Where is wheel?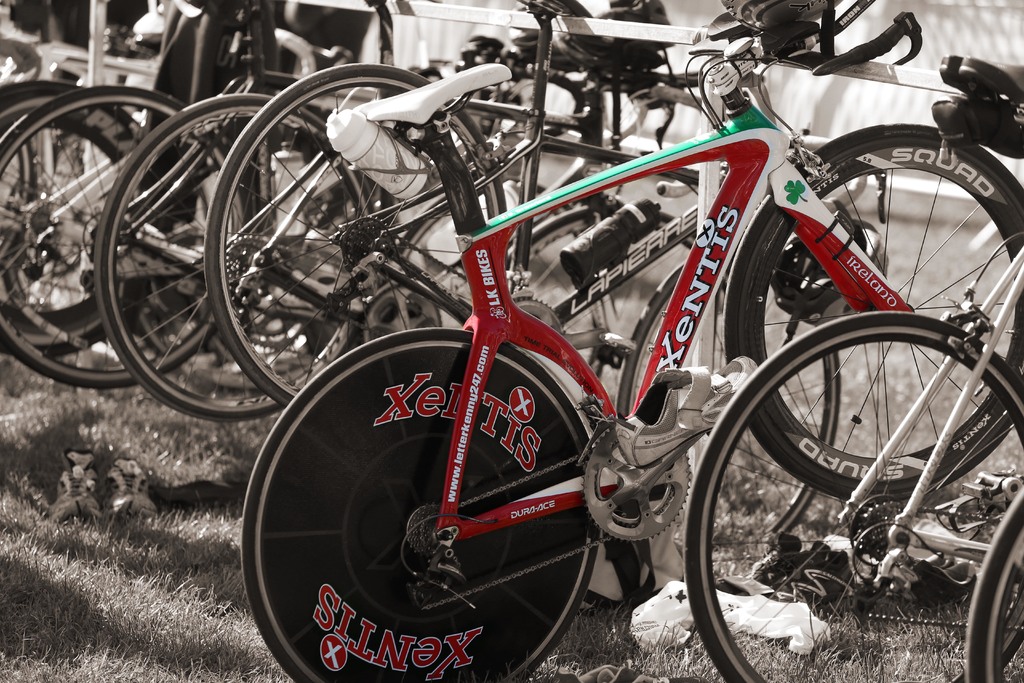
Rect(241, 325, 601, 682).
